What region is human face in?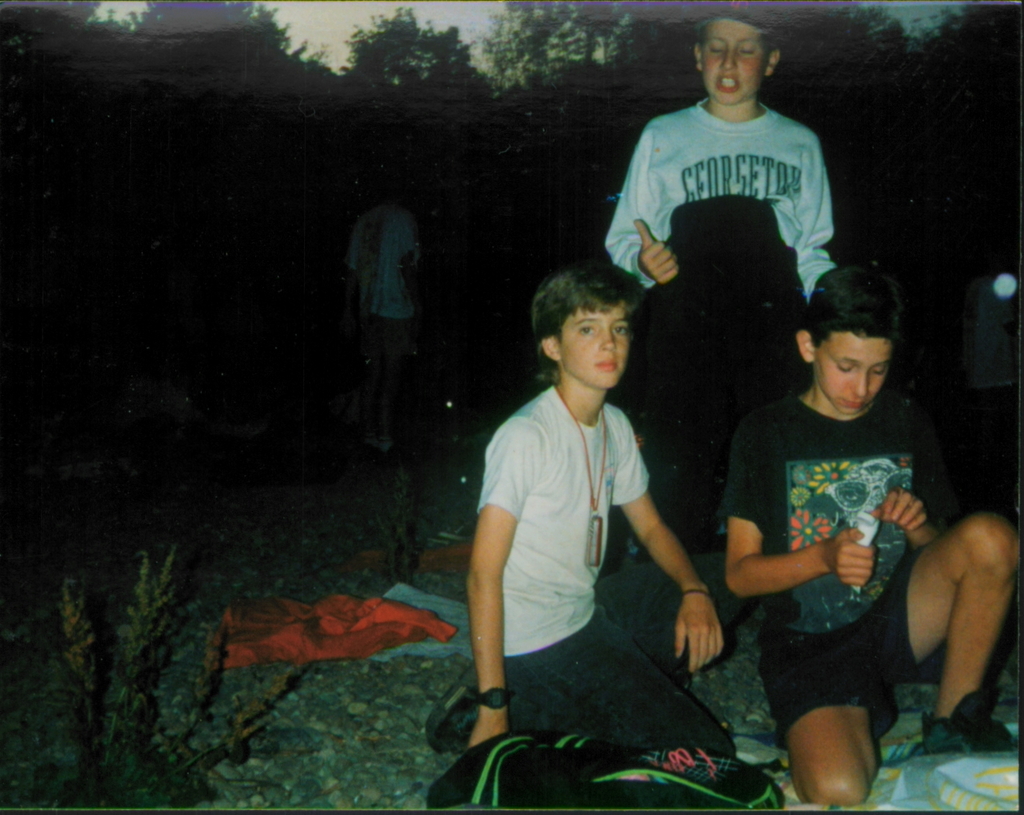
x1=563, y1=308, x2=630, y2=390.
